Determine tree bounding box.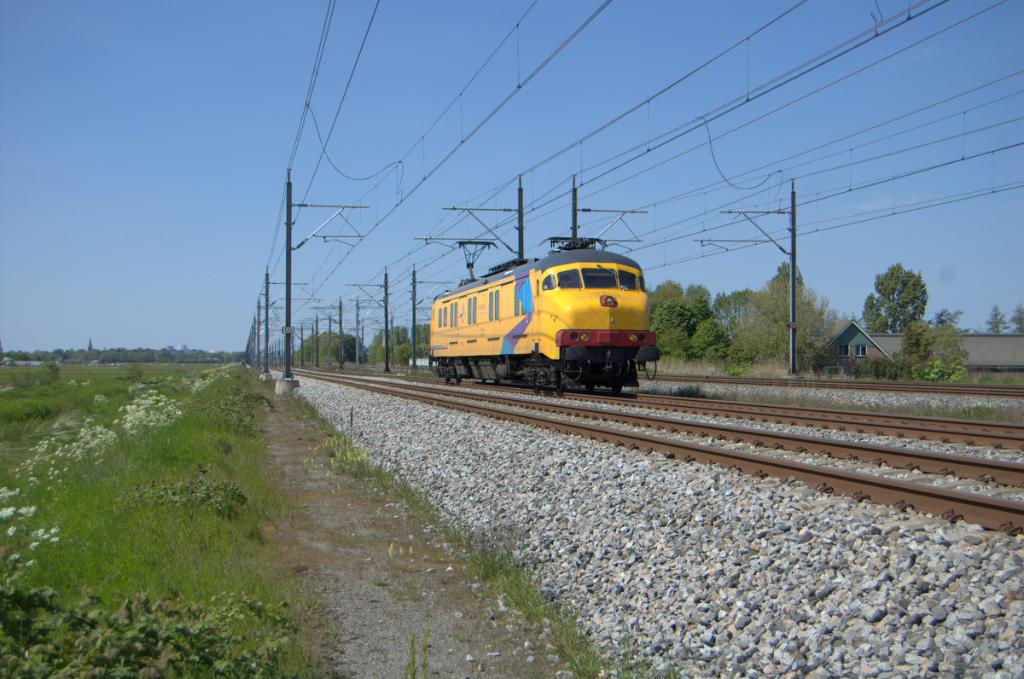
Determined: <box>660,277,740,365</box>.
